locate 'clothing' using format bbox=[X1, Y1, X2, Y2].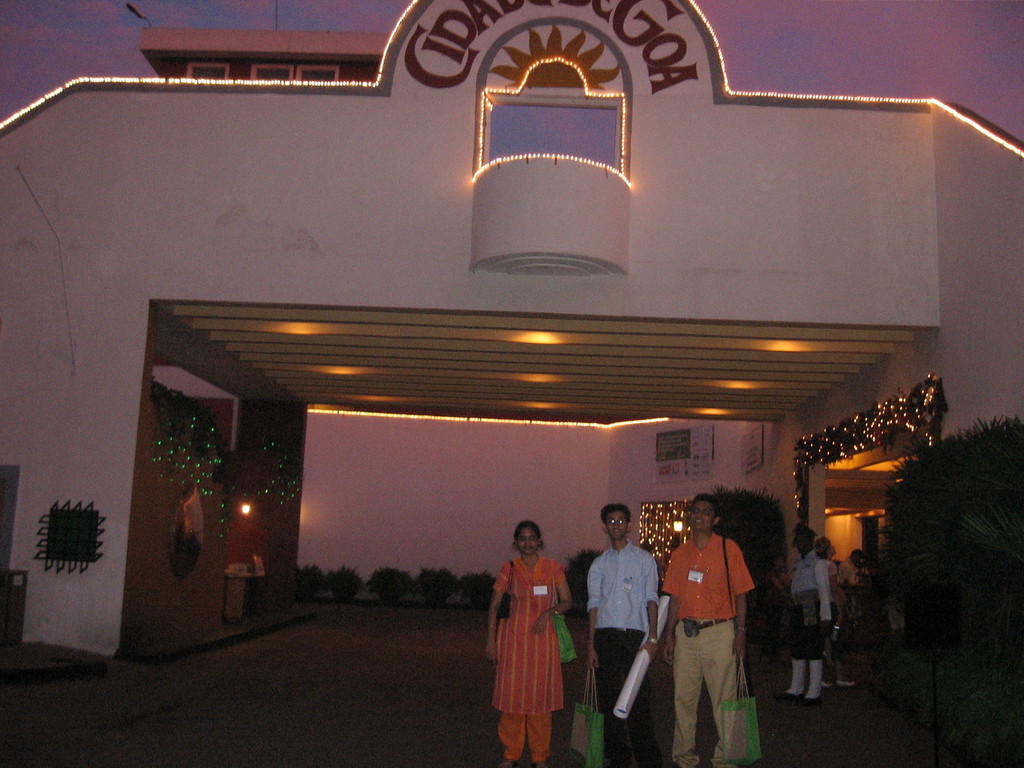
bbox=[789, 550, 836, 662].
